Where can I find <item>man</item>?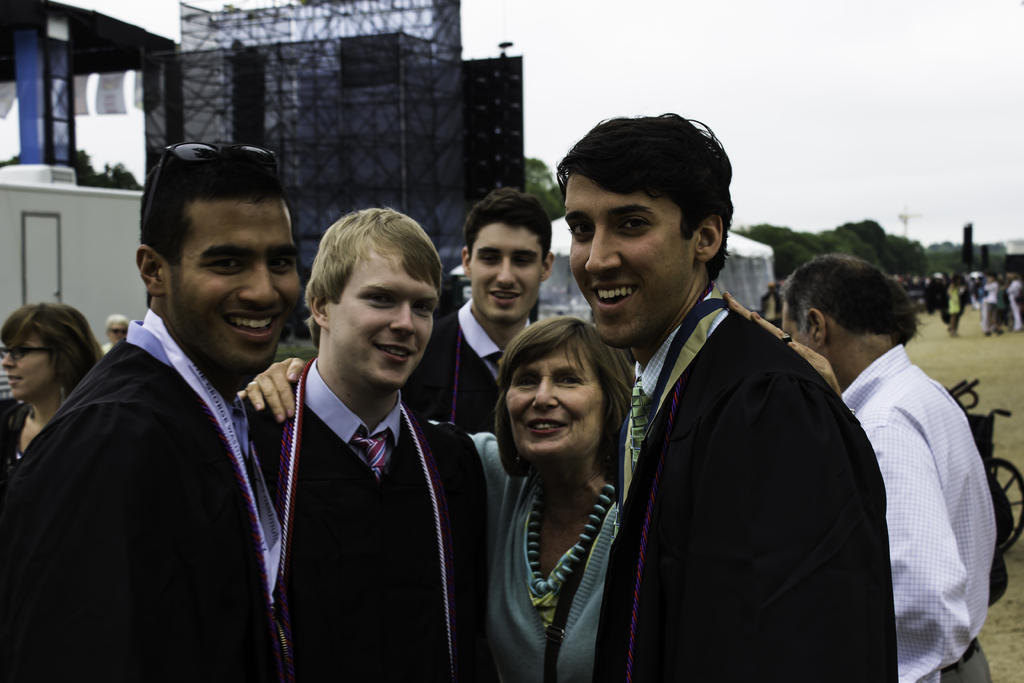
You can find it at (x1=236, y1=206, x2=488, y2=682).
